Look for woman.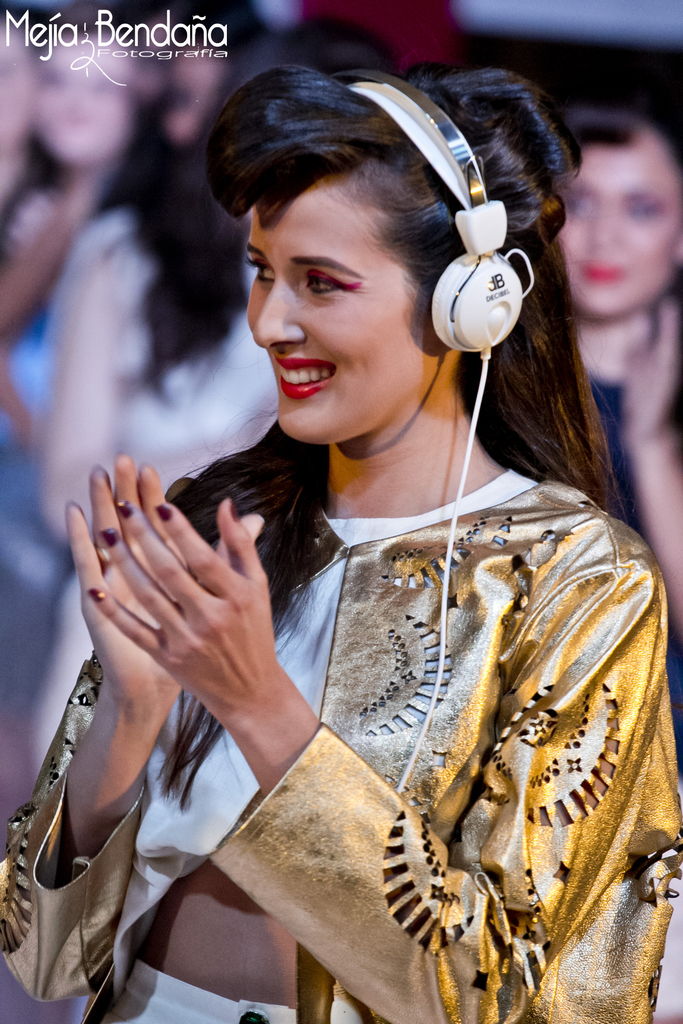
Found: 42/82/682/1023.
